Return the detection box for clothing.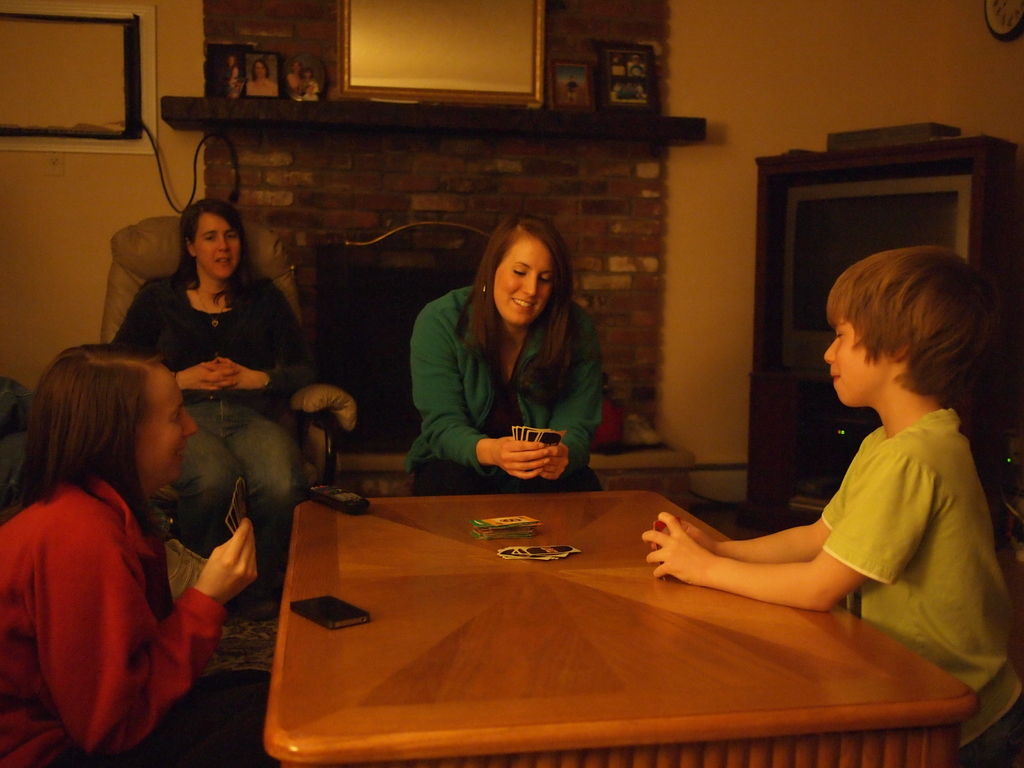
select_region(406, 278, 612, 490).
